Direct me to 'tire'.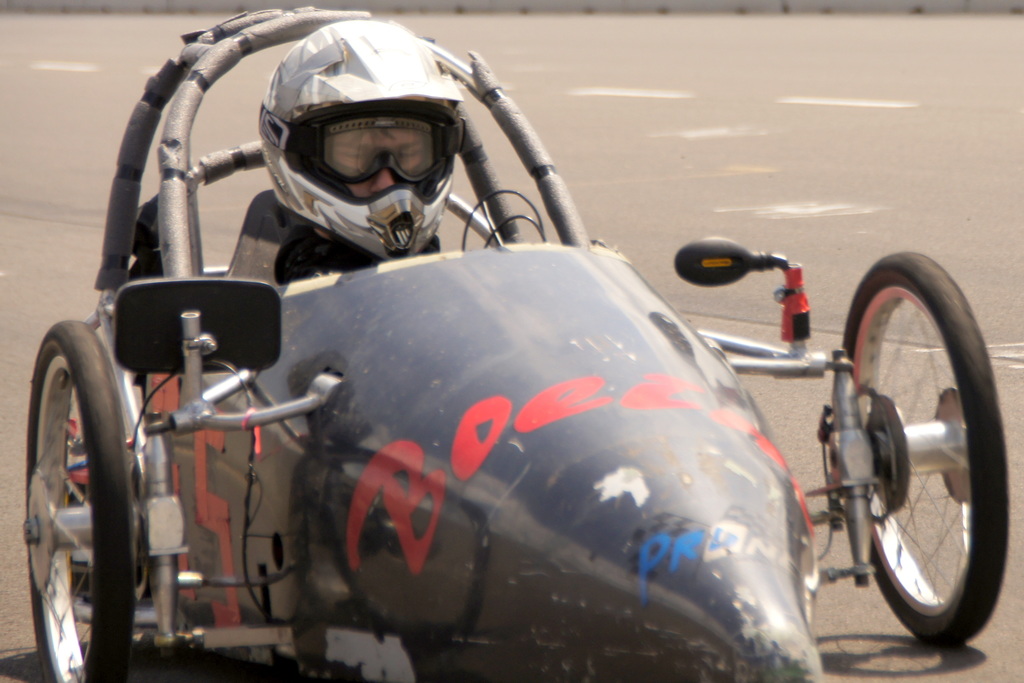
Direction: BBox(22, 324, 133, 682).
